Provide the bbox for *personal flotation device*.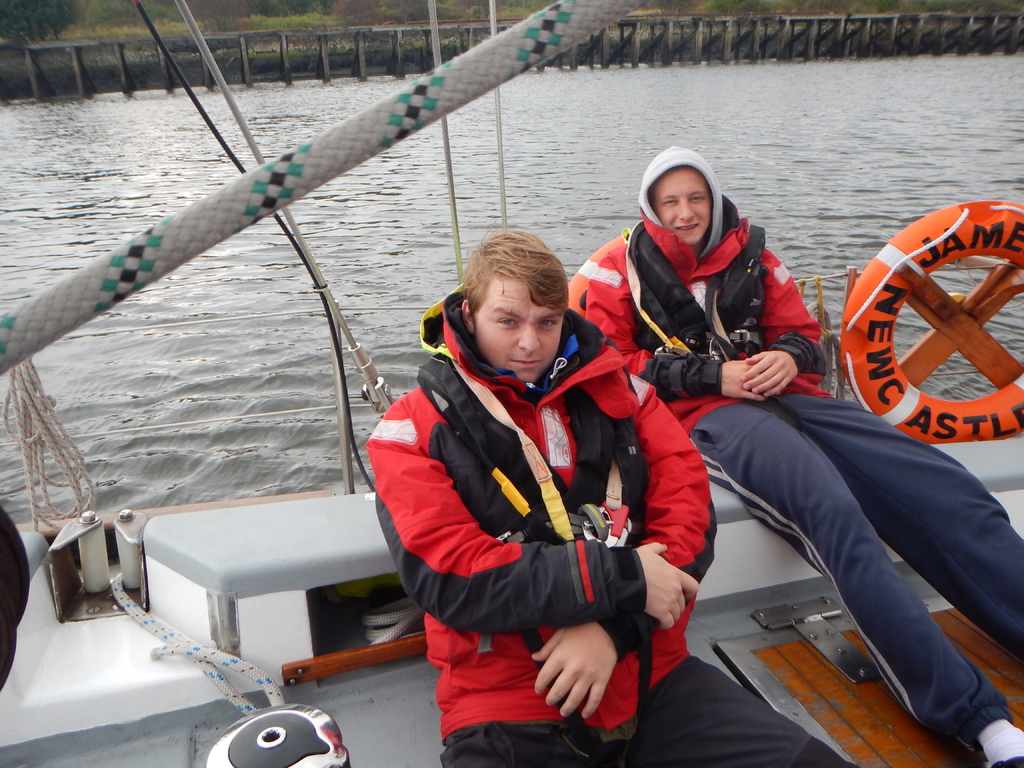
<region>365, 305, 719, 739</region>.
